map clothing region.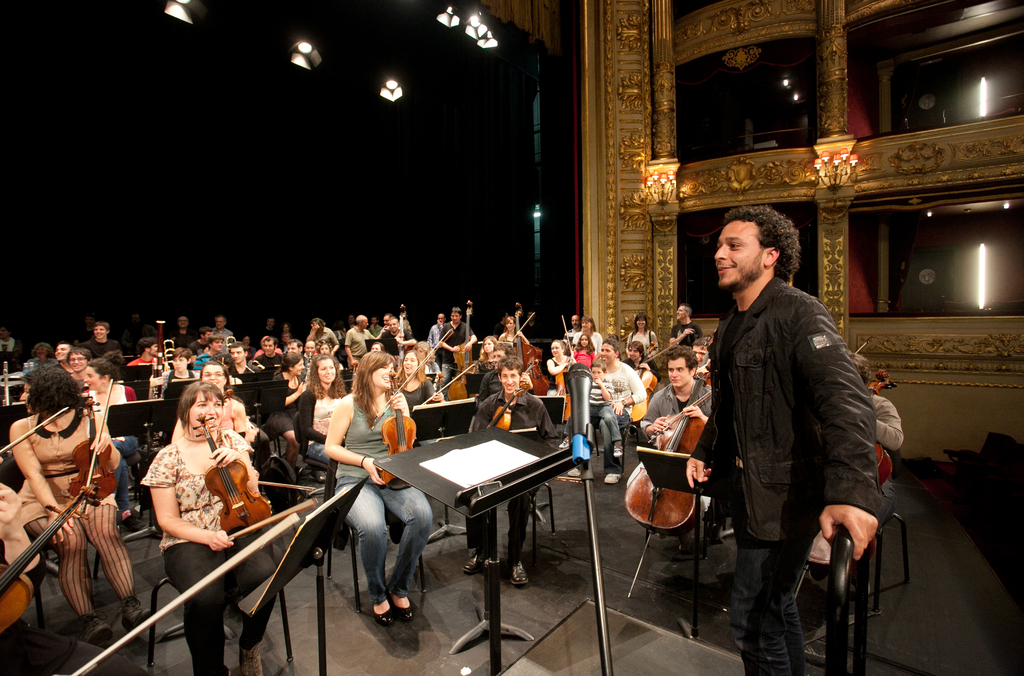
Mapped to {"x1": 533, "y1": 355, "x2": 572, "y2": 411}.
